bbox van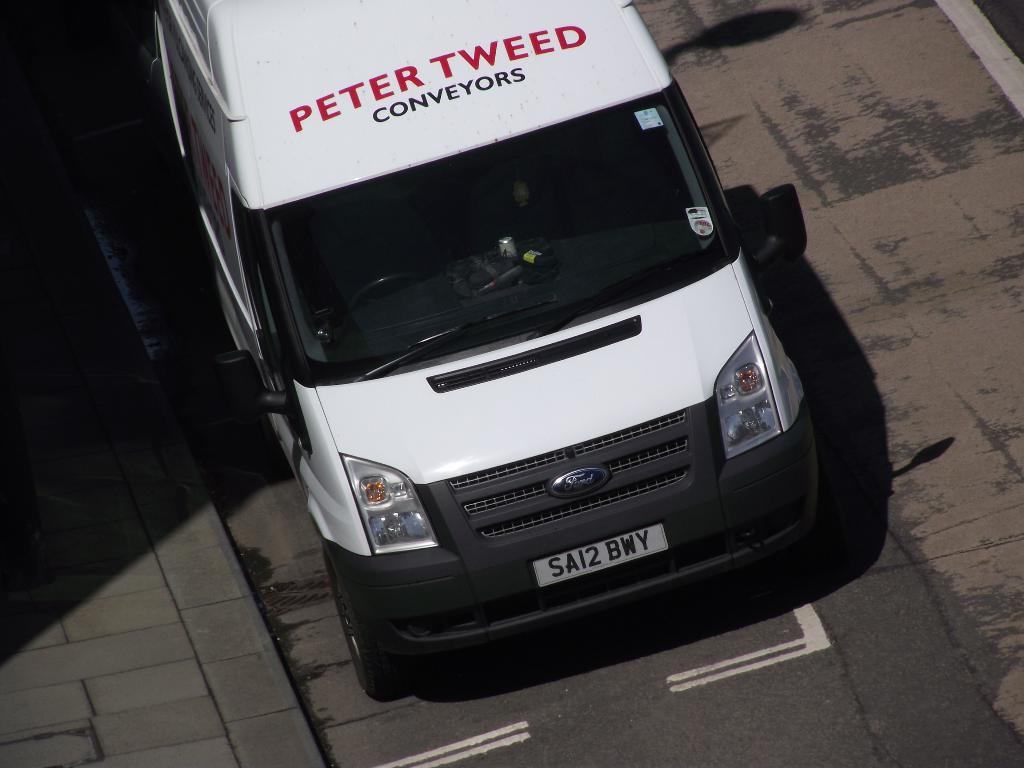
[left=146, top=0, right=814, bottom=705]
